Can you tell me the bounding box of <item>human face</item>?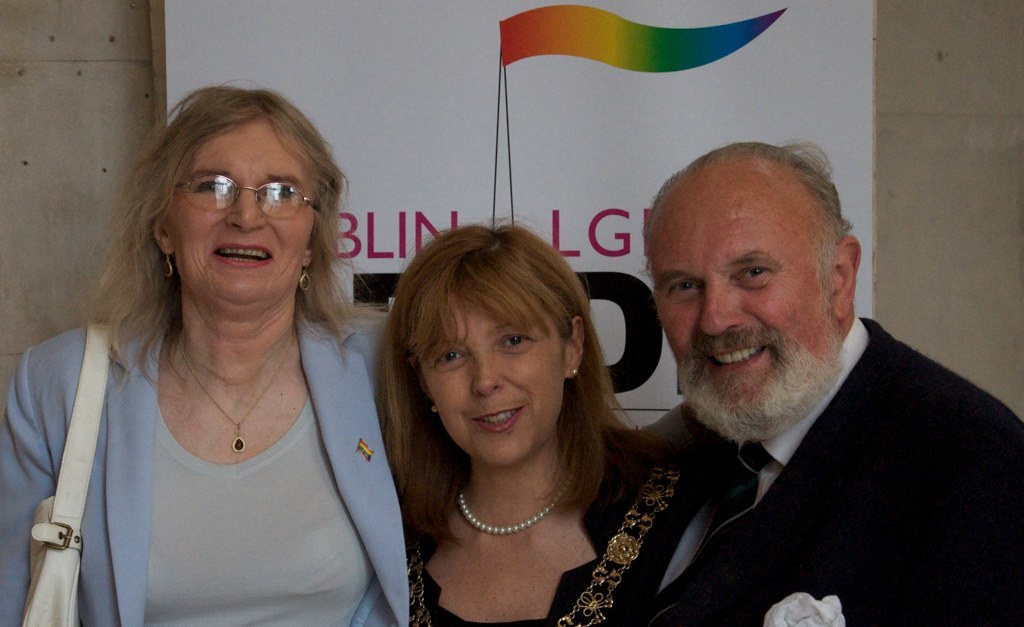
rect(414, 298, 560, 466).
